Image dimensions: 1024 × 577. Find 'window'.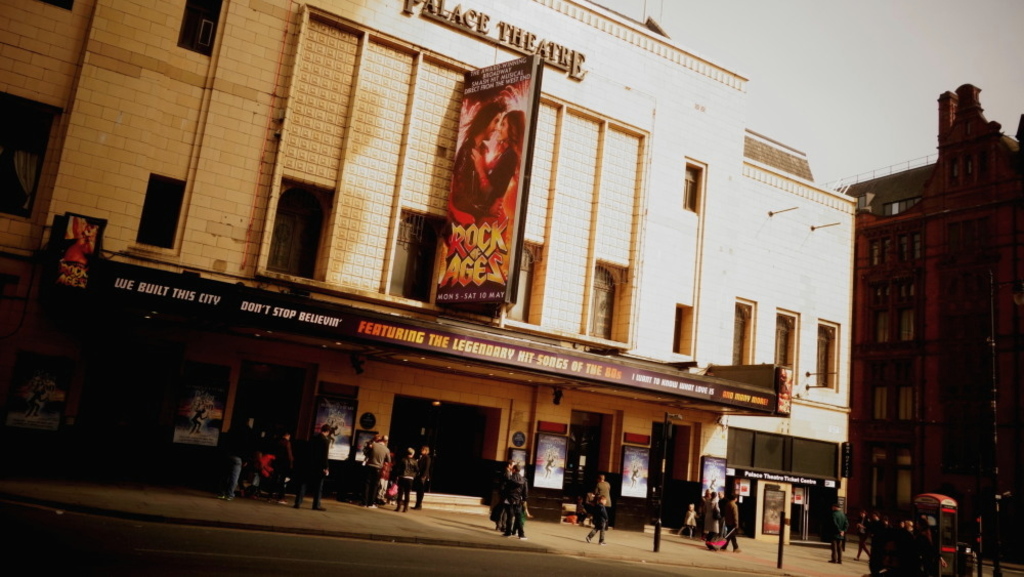
(x1=1, y1=88, x2=71, y2=225).
